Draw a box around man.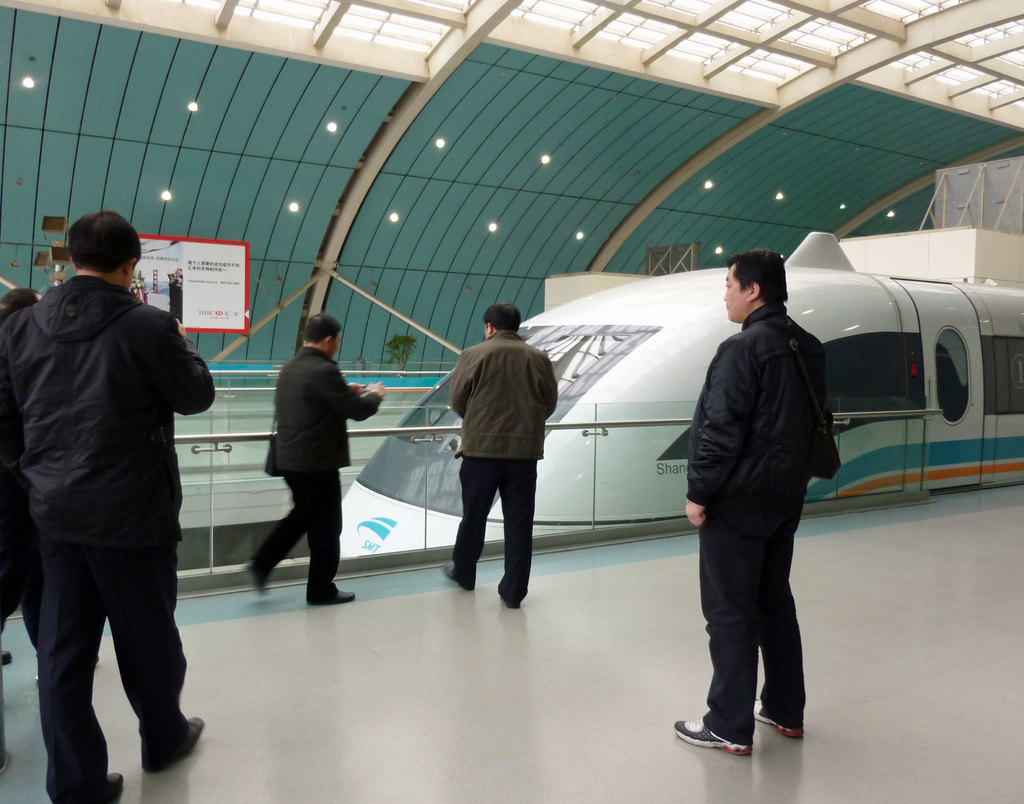
452 296 559 607.
